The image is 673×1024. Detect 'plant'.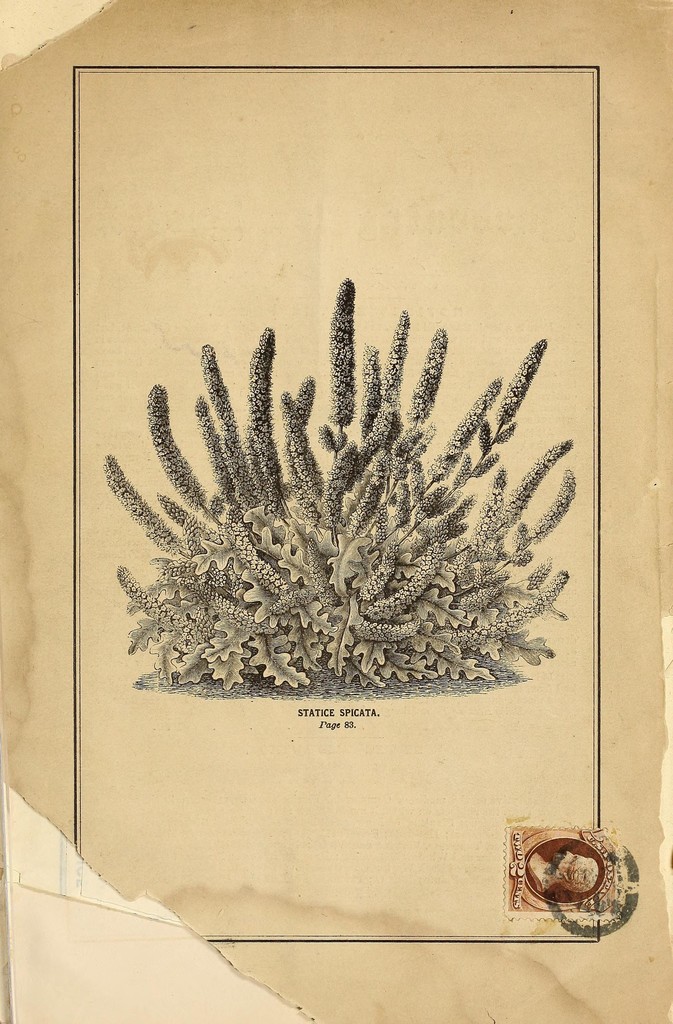
Detection: {"x1": 68, "y1": 303, "x2": 572, "y2": 709}.
